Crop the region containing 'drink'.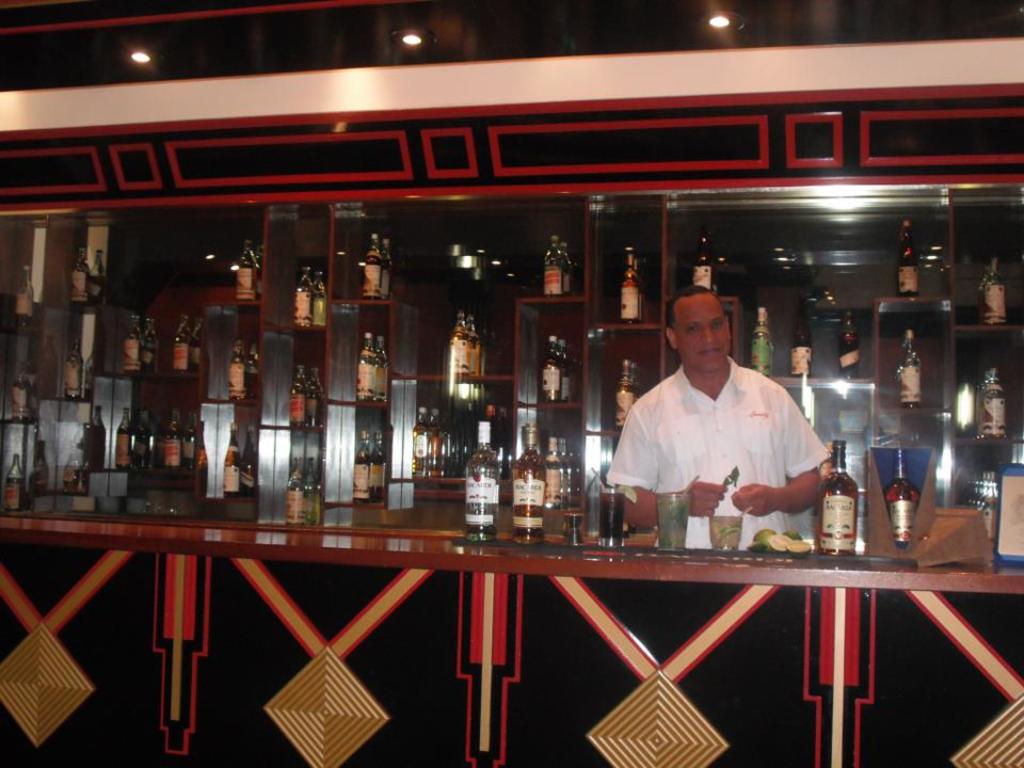
Crop region: rect(112, 407, 134, 474).
